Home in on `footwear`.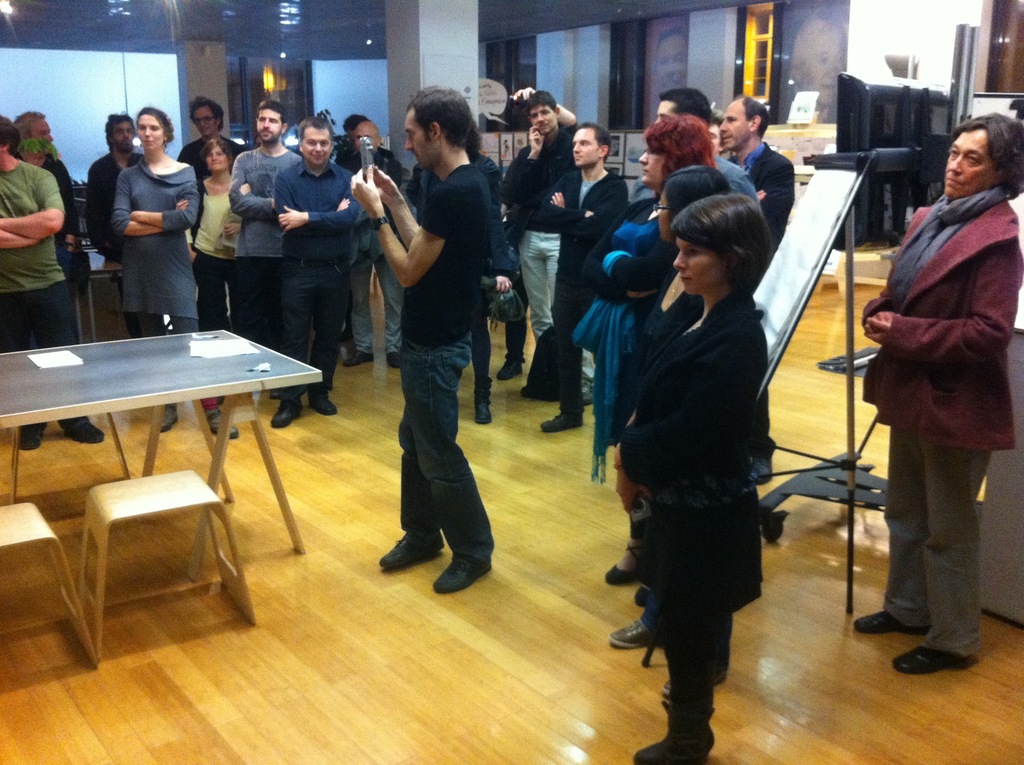
Homed in at 430,542,496,593.
